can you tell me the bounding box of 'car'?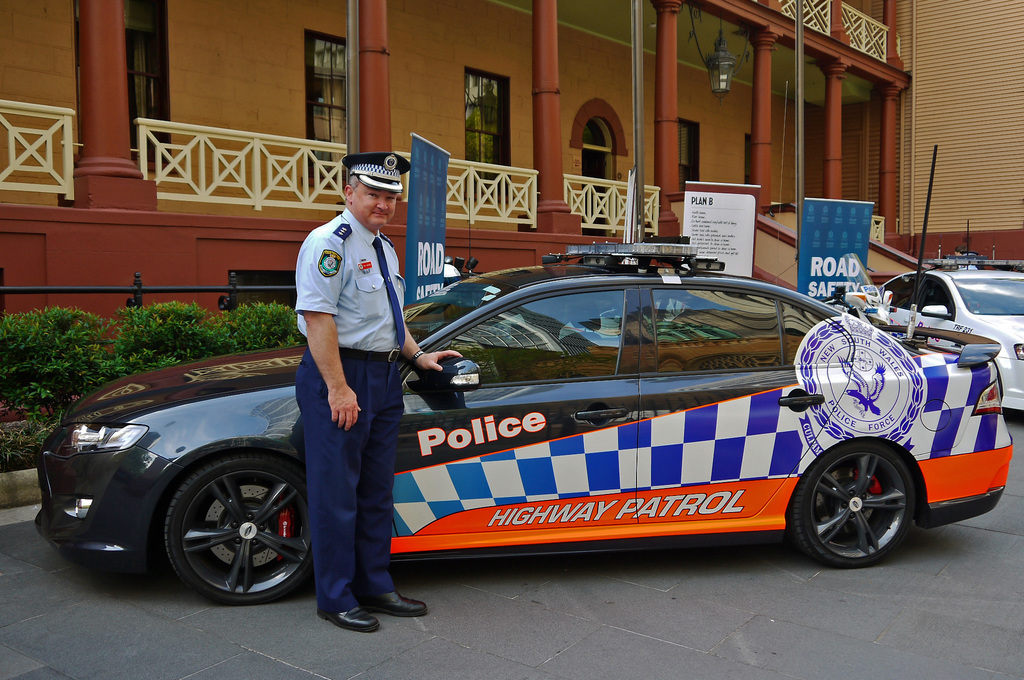
875 247 1022 417.
